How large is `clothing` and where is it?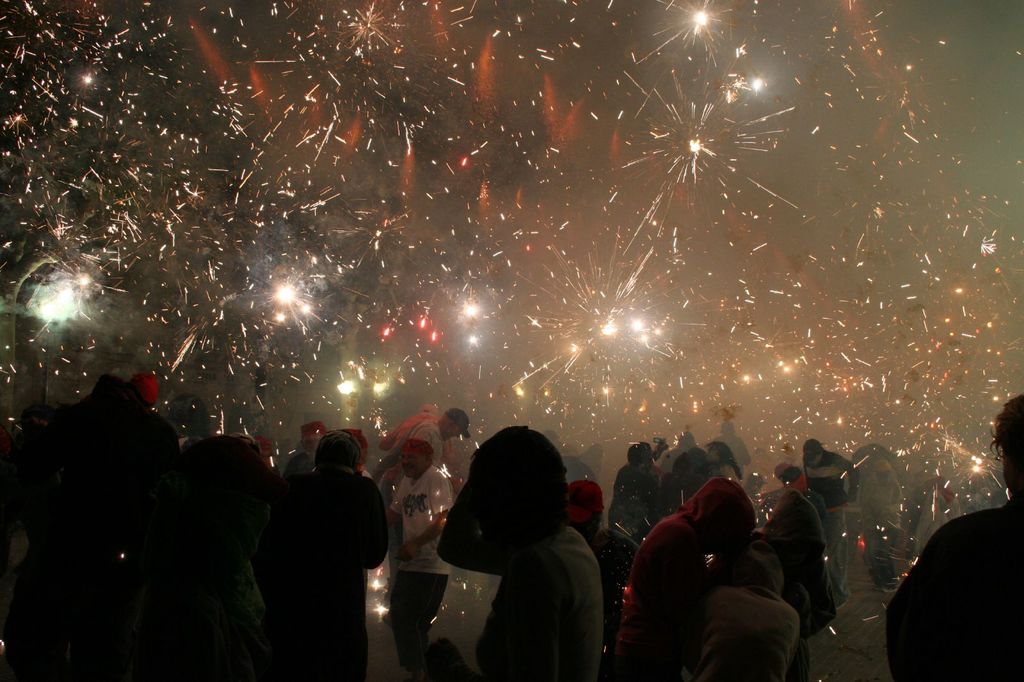
Bounding box: l=376, t=413, r=449, b=496.
